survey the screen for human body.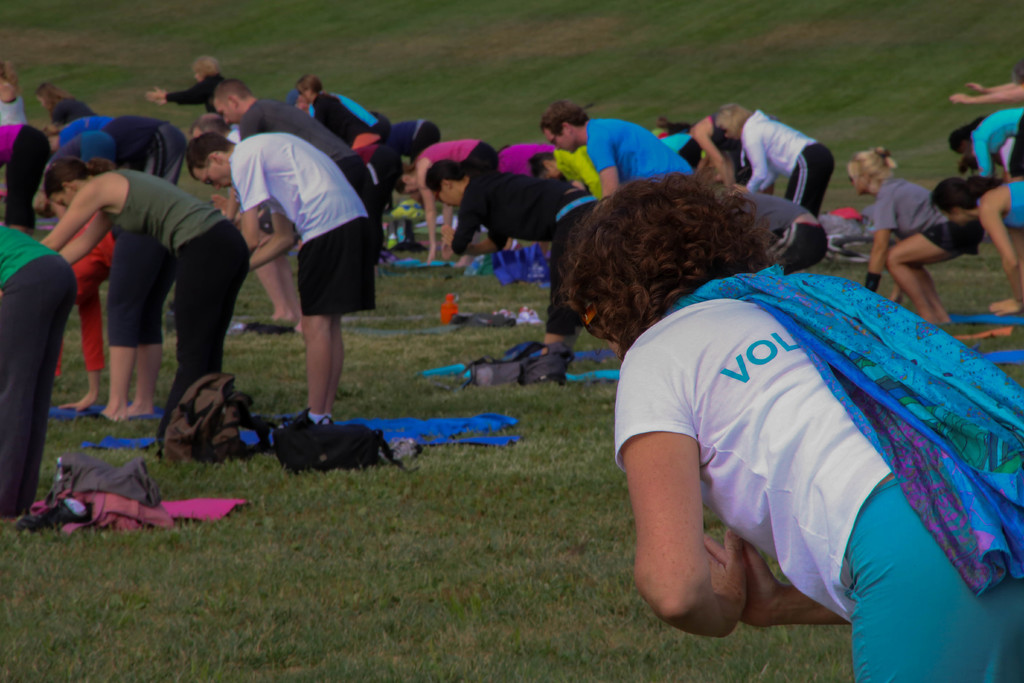
Survey found: {"left": 447, "top": 179, "right": 601, "bottom": 366}.
